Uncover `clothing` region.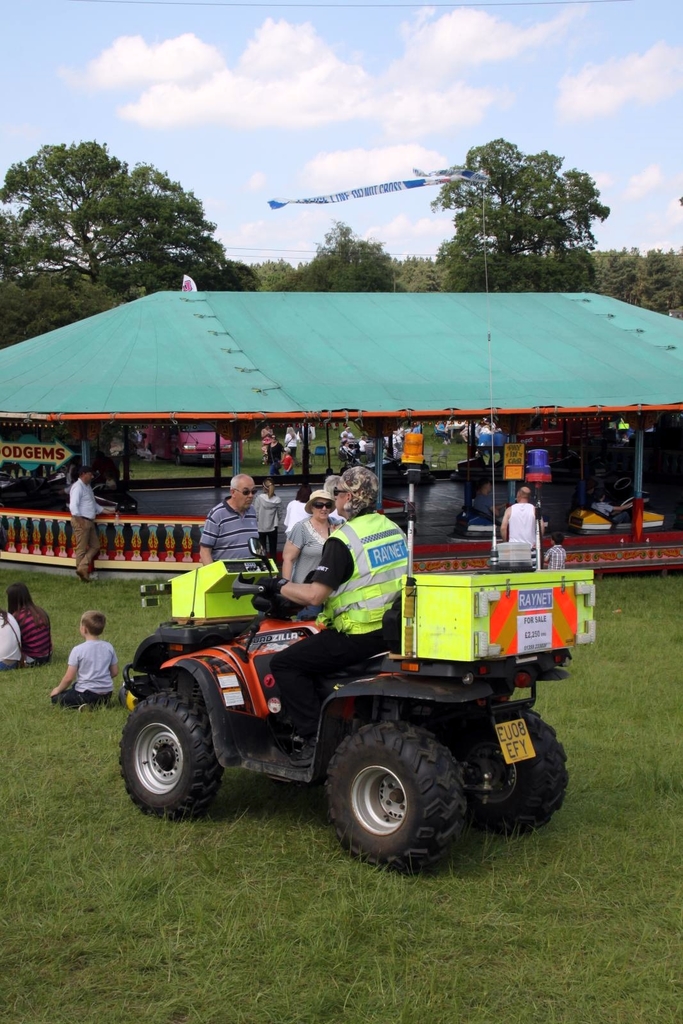
Uncovered: box=[12, 602, 52, 667].
